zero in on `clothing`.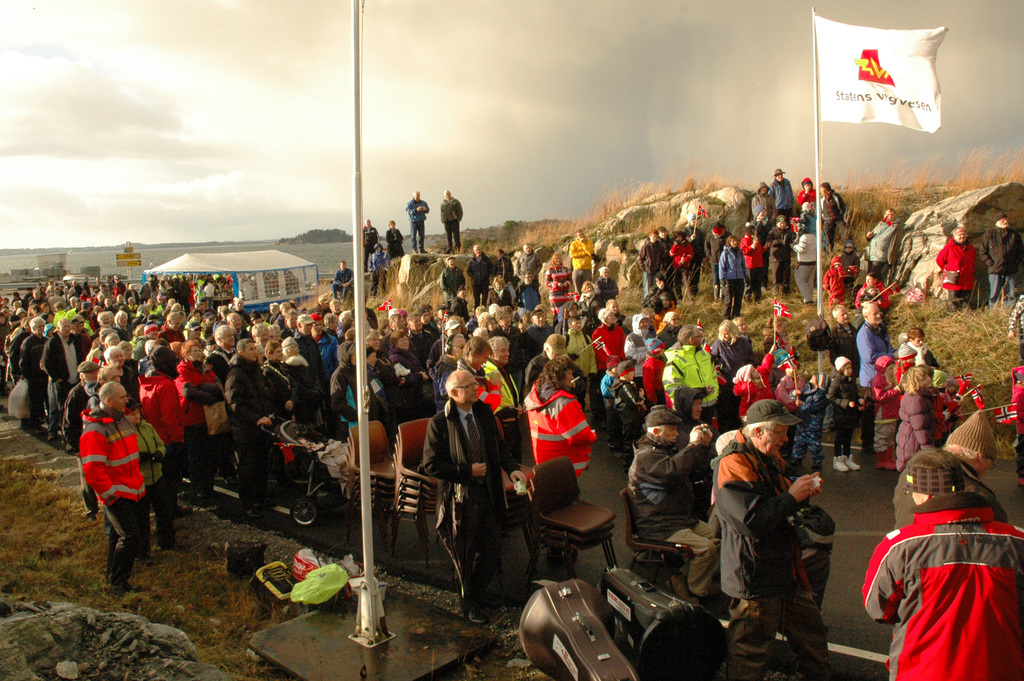
Zeroed in: Rect(445, 199, 461, 247).
